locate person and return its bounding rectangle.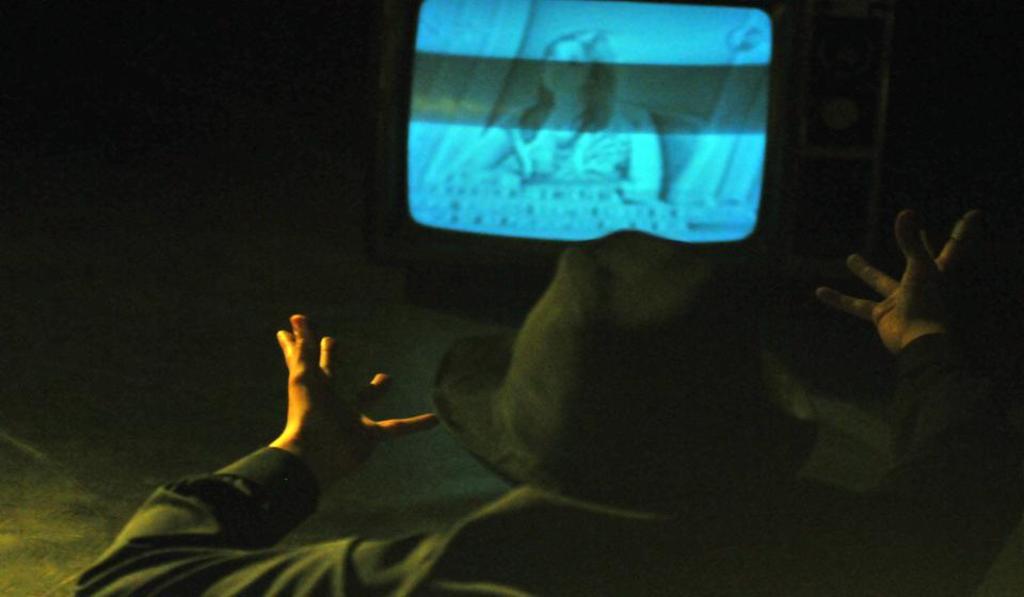
box(47, 219, 1023, 591).
